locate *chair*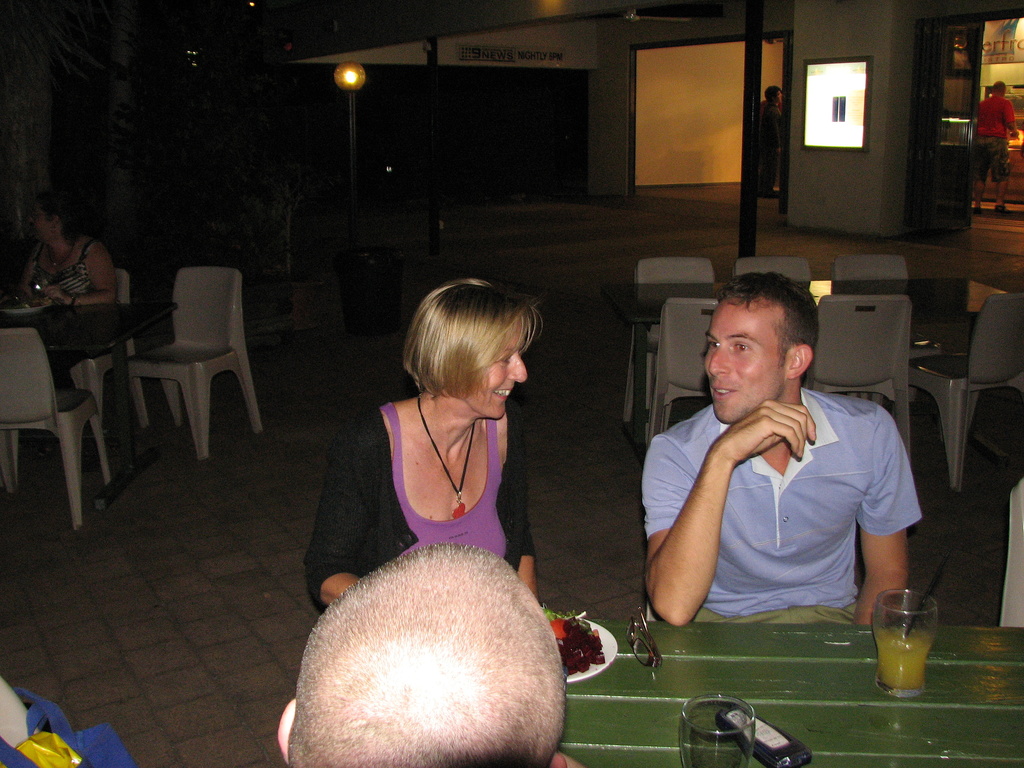
crop(0, 323, 102, 529)
